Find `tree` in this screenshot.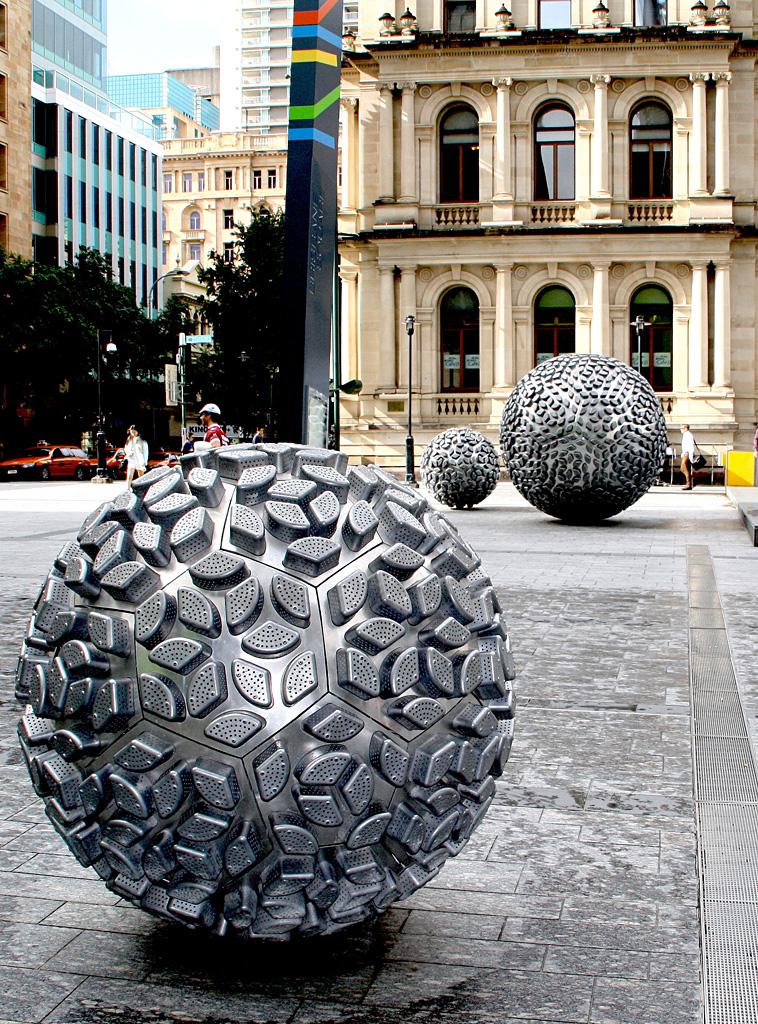
The bounding box for `tree` is 0, 224, 180, 414.
